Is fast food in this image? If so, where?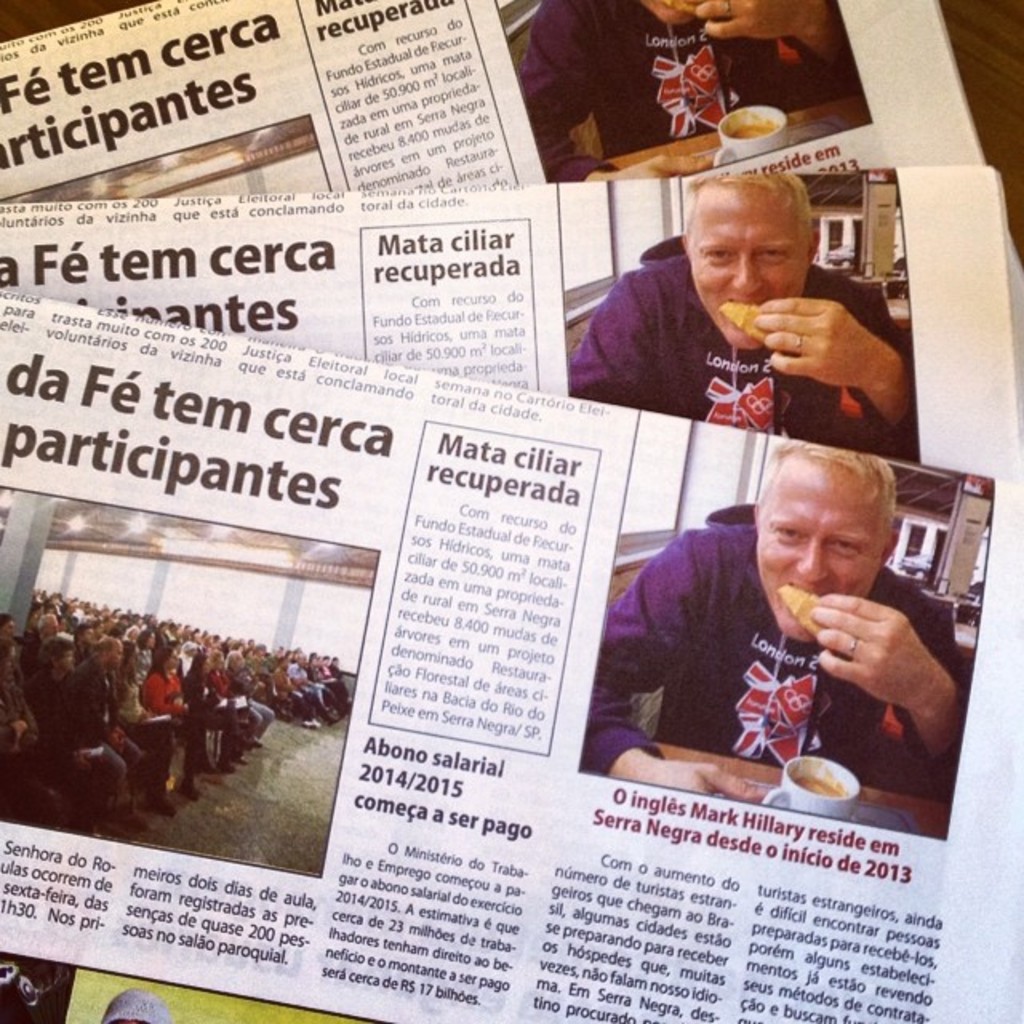
Yes, at <bbox>774, 581, 834, 634</bbox>.
